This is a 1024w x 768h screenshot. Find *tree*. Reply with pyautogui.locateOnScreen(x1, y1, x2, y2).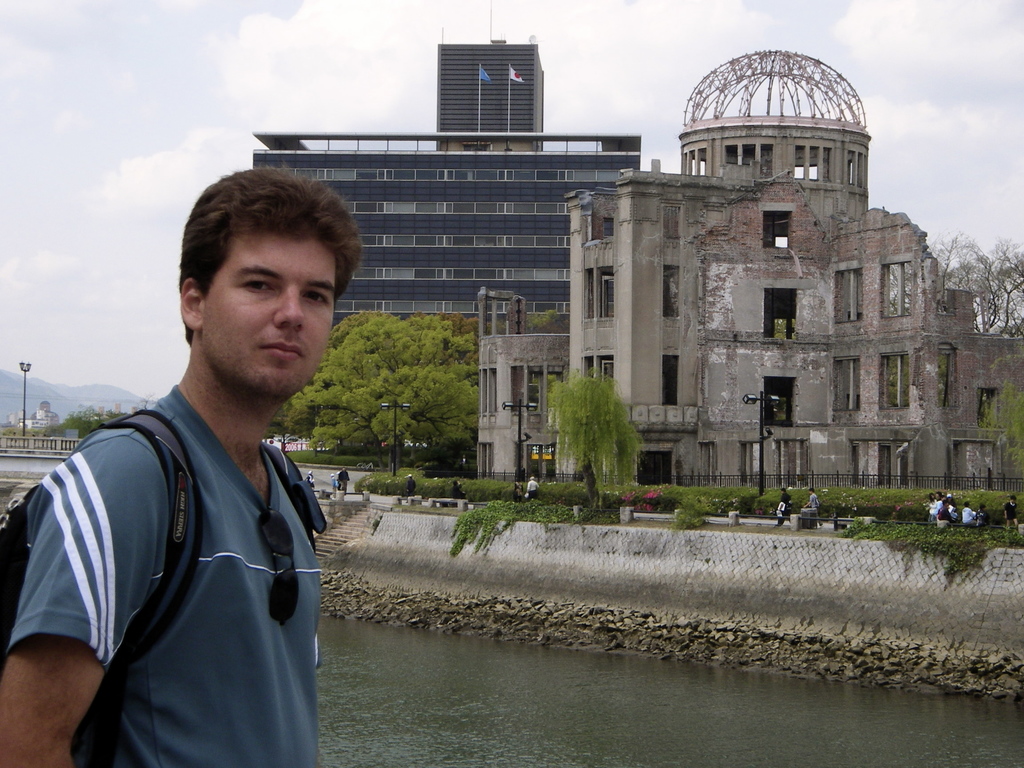
pyautogui.locateOnScreen(551, 367, 638, 512).
